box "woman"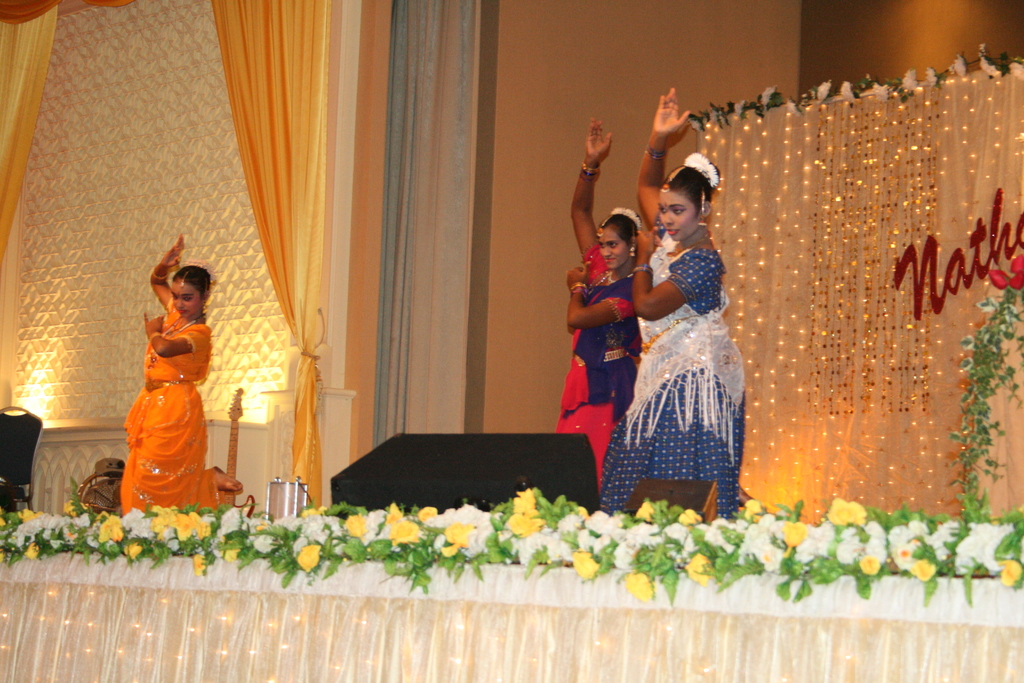
[546,111,641,512]
